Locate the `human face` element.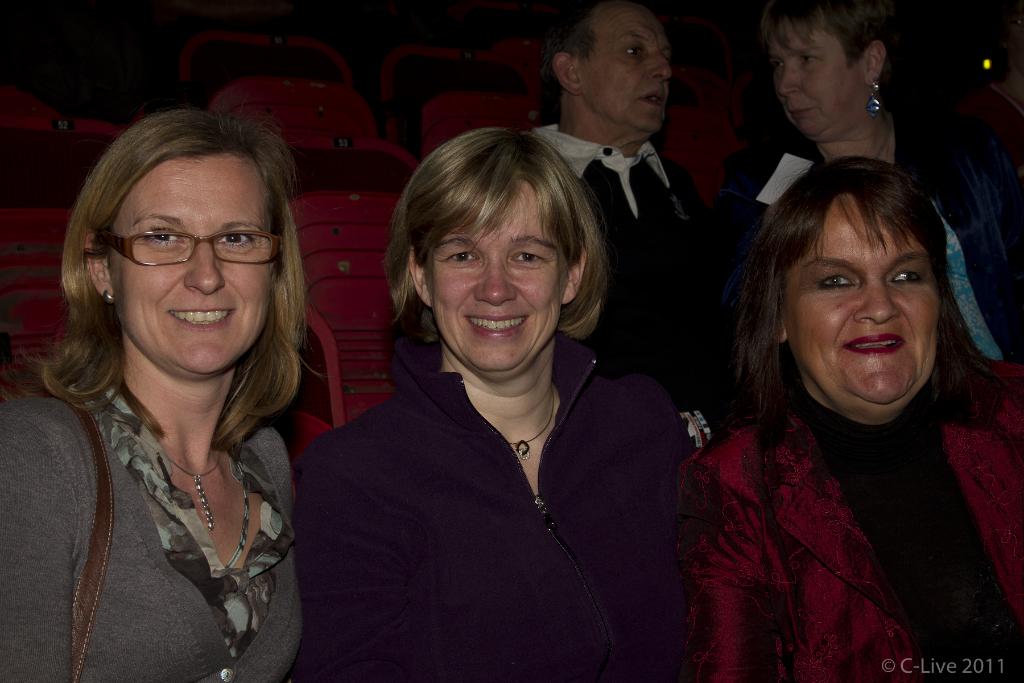
Element bbox: Rect(107, 152, 275, 378).
